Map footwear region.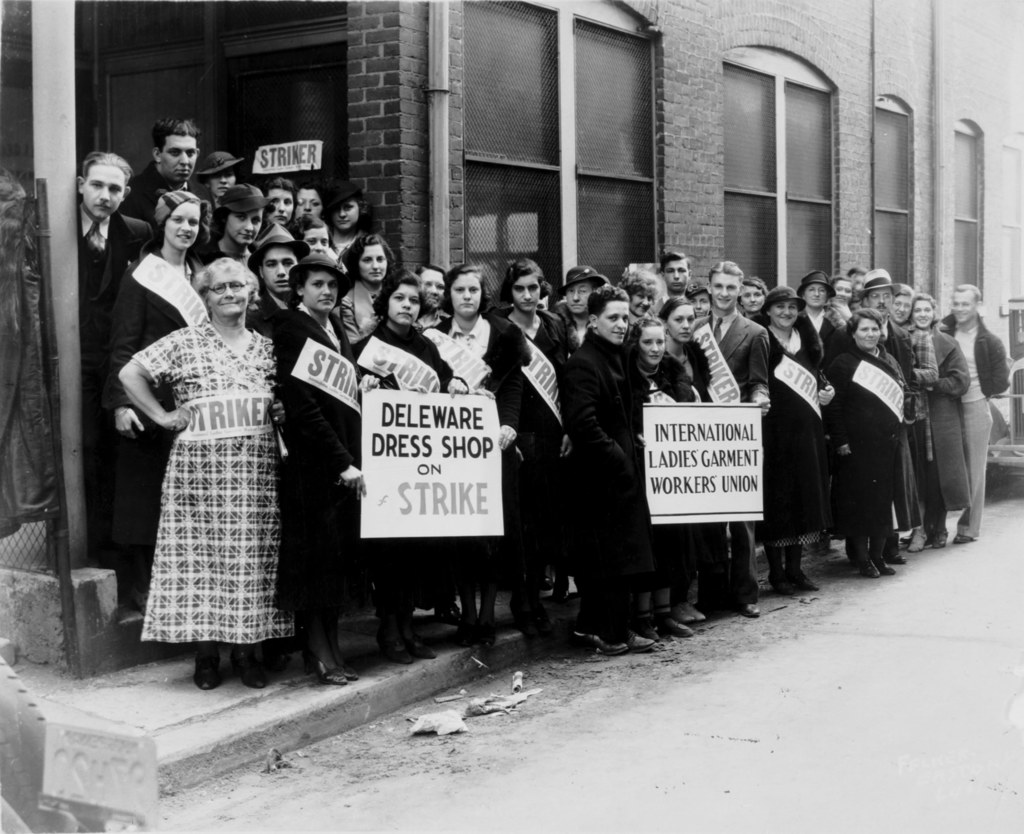
Mapped to (907, 519, 920, 549).
